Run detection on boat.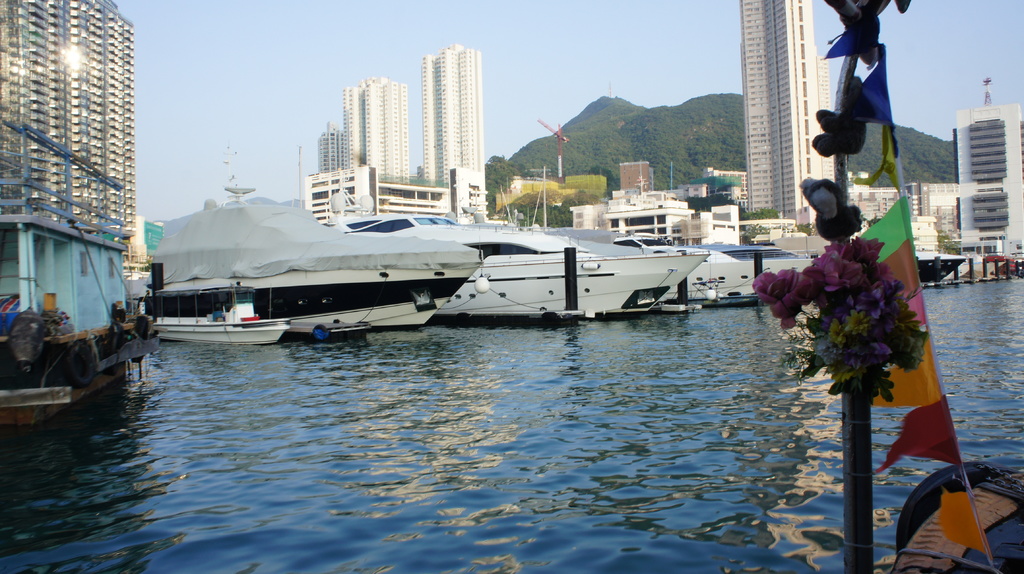
Result: l=916, t=246, r=976, b=285.
